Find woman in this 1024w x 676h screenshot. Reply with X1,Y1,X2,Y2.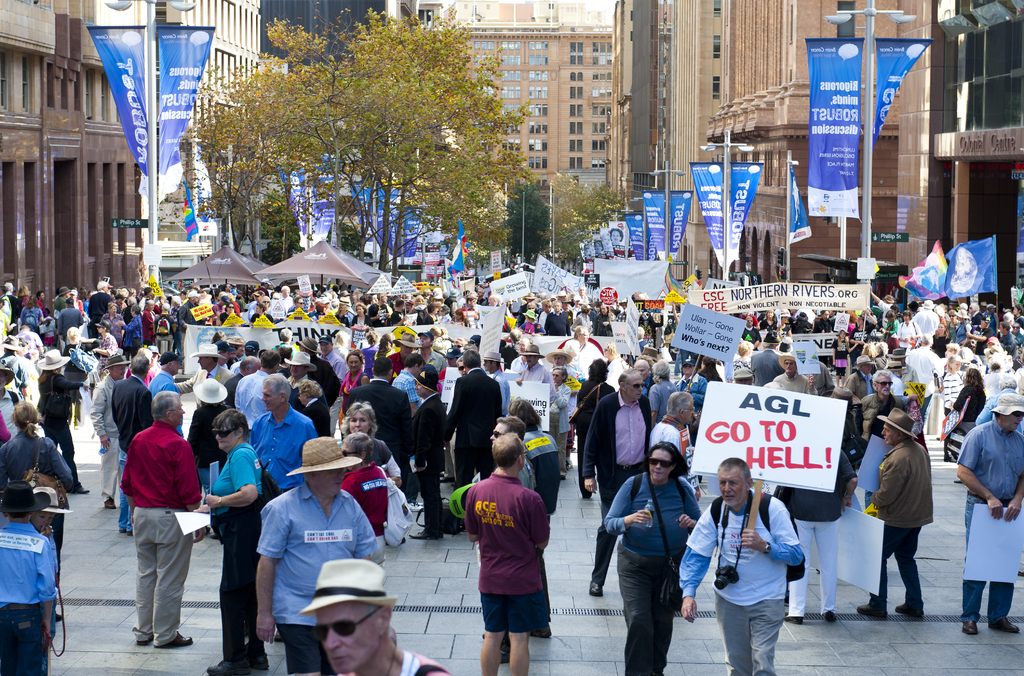
341,401,404,487.
